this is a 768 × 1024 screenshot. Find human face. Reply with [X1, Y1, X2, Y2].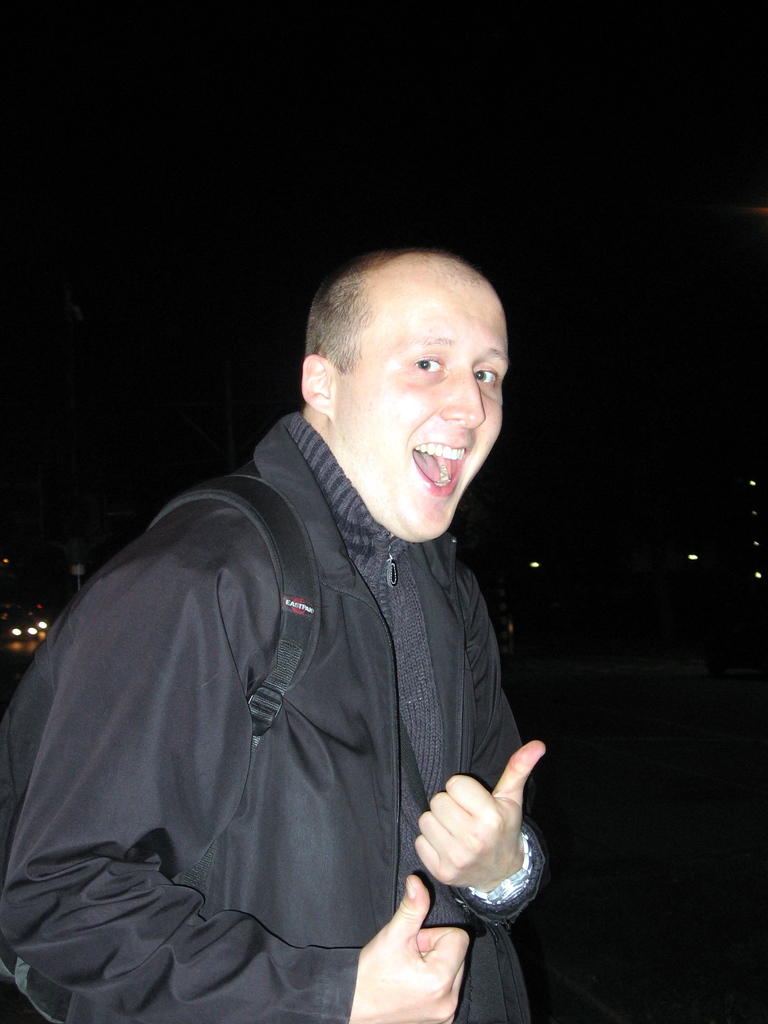
[329, 270, 502, 554].
